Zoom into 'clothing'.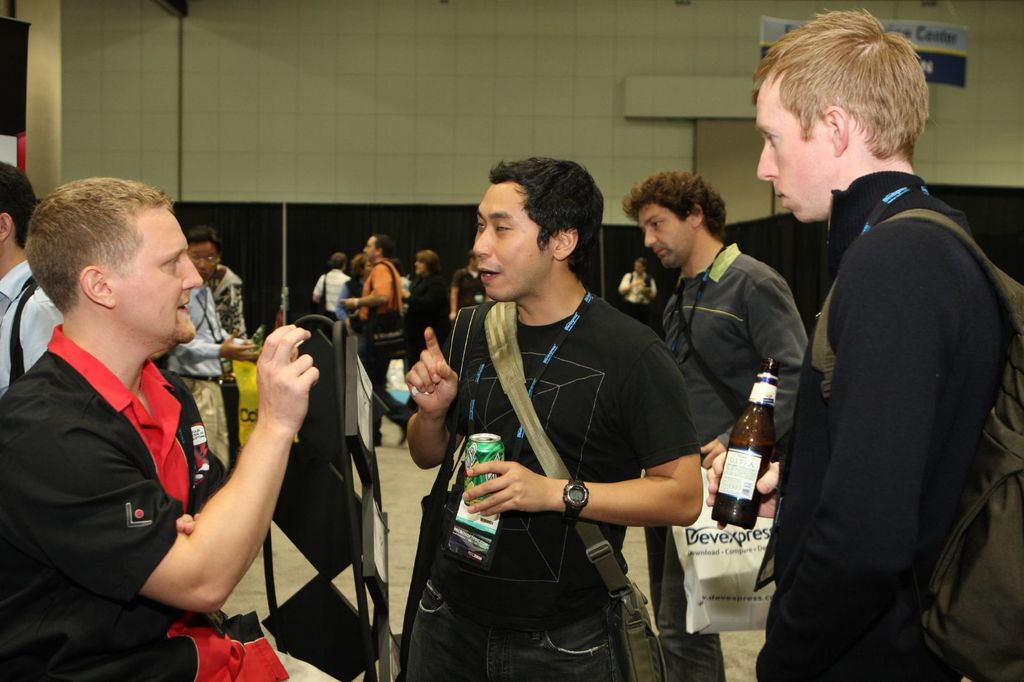
Zoom target: box(355, 257, 403, 436).
